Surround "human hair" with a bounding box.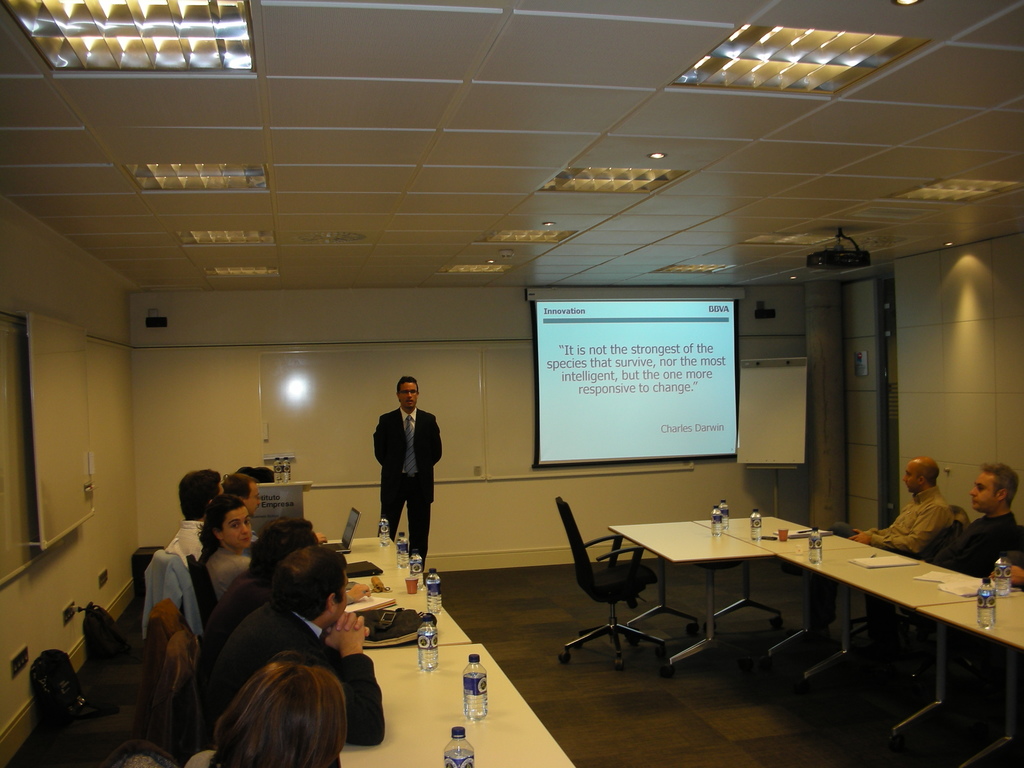
[914,465,940,490].
